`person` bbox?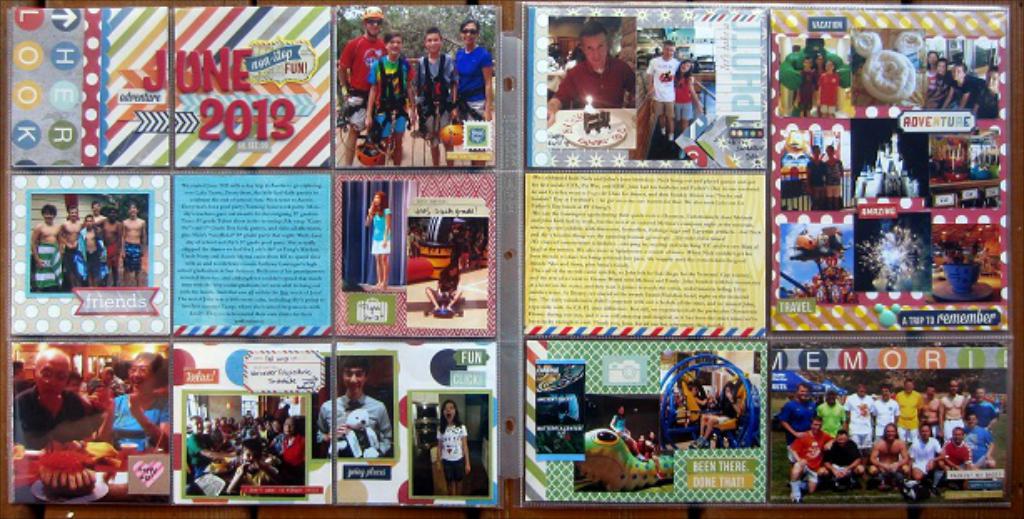
bbox=[922, 52, 942, 108]
